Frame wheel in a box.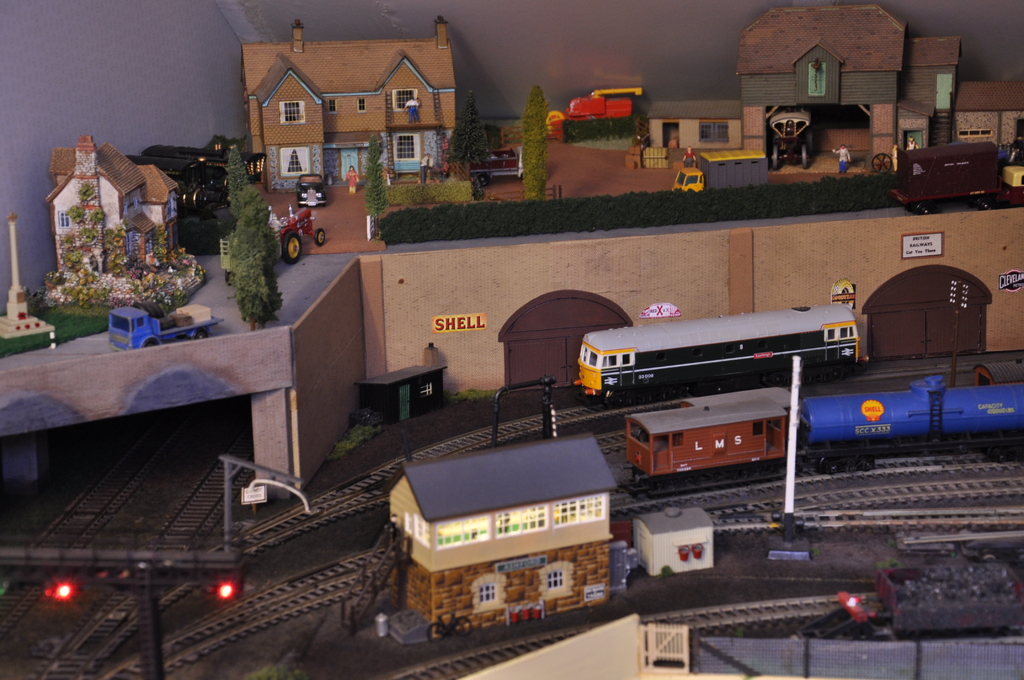
region(321, 204, 326, 206).
